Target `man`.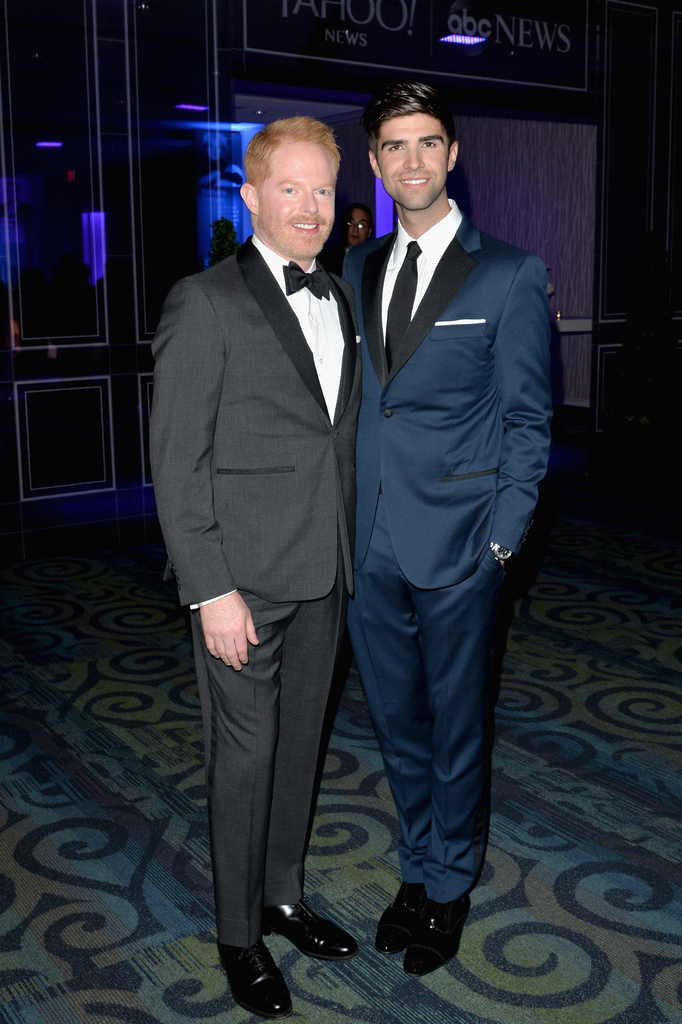
Target region: [162,109,387,1021].
